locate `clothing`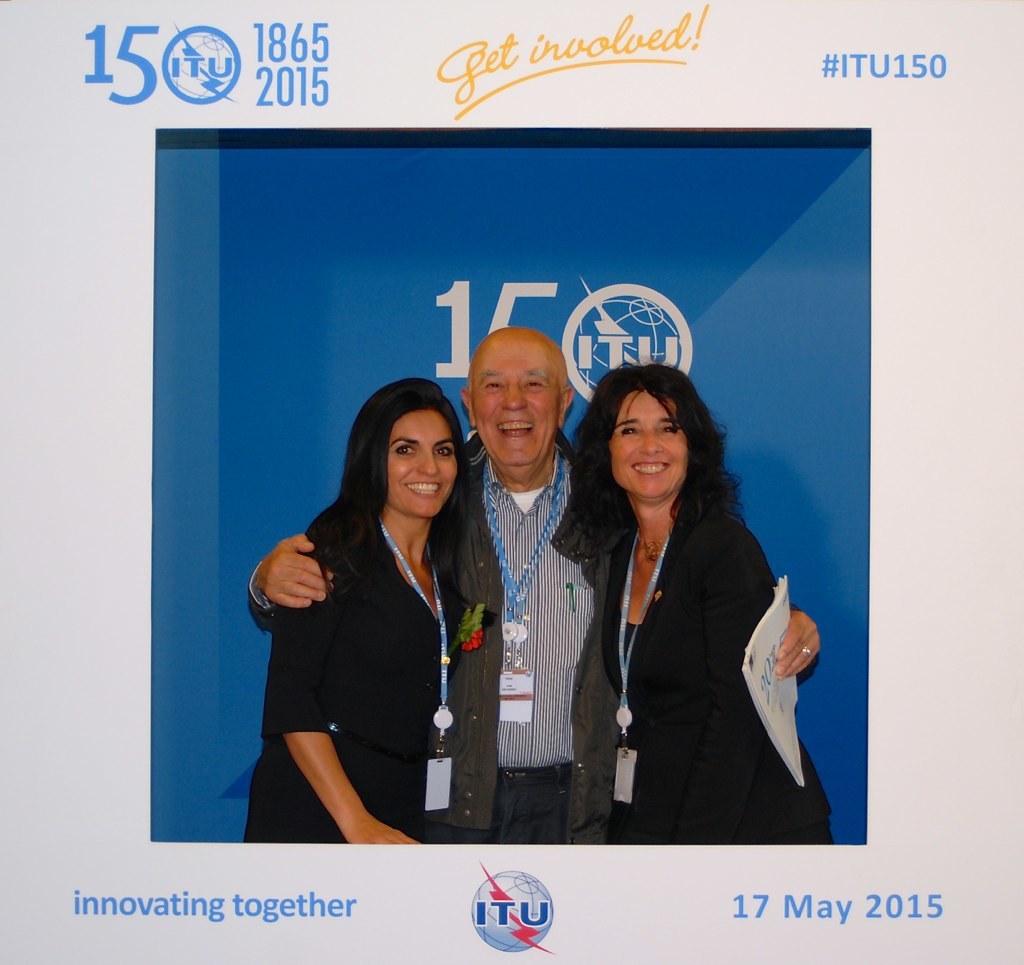
[left=242, top=495, right=448, bottom=857]
